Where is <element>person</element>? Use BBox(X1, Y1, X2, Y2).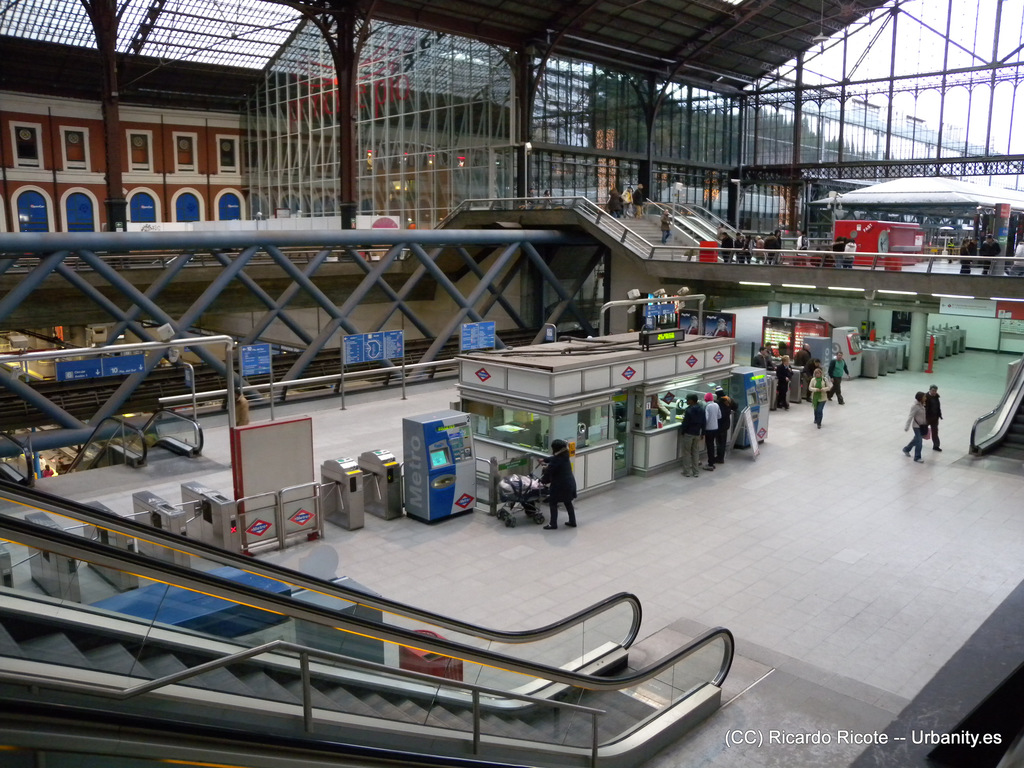
BBox(607, 185, 622, 220).
